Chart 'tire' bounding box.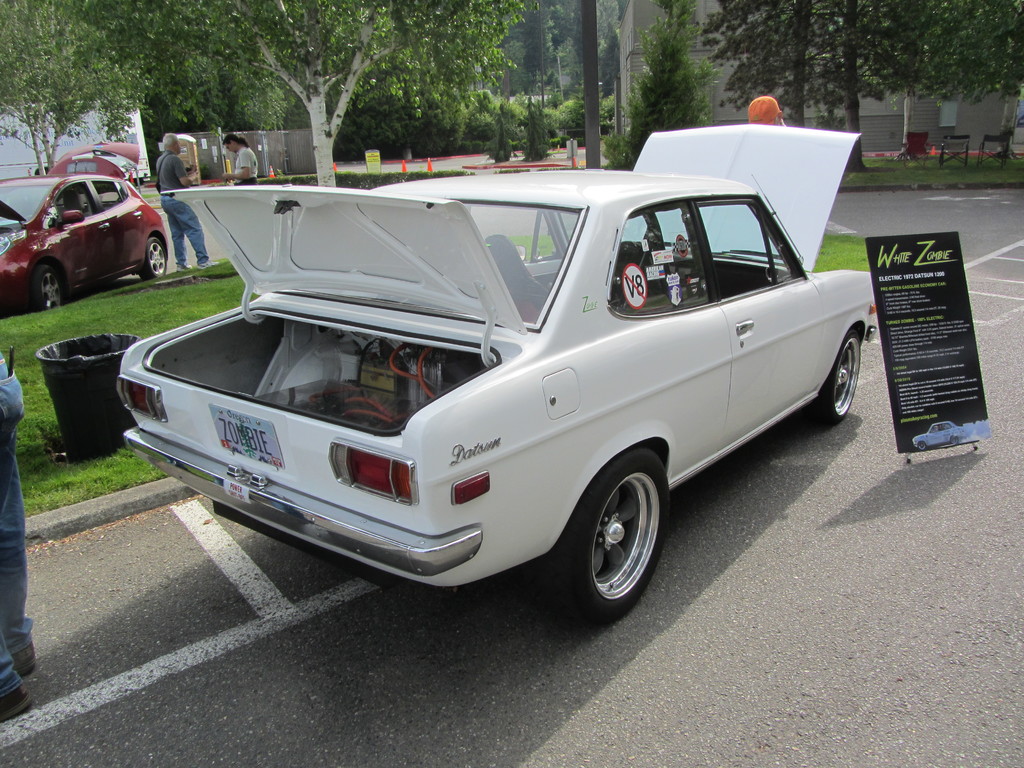
Charted: bbox=(572, 449, 671, 628).
